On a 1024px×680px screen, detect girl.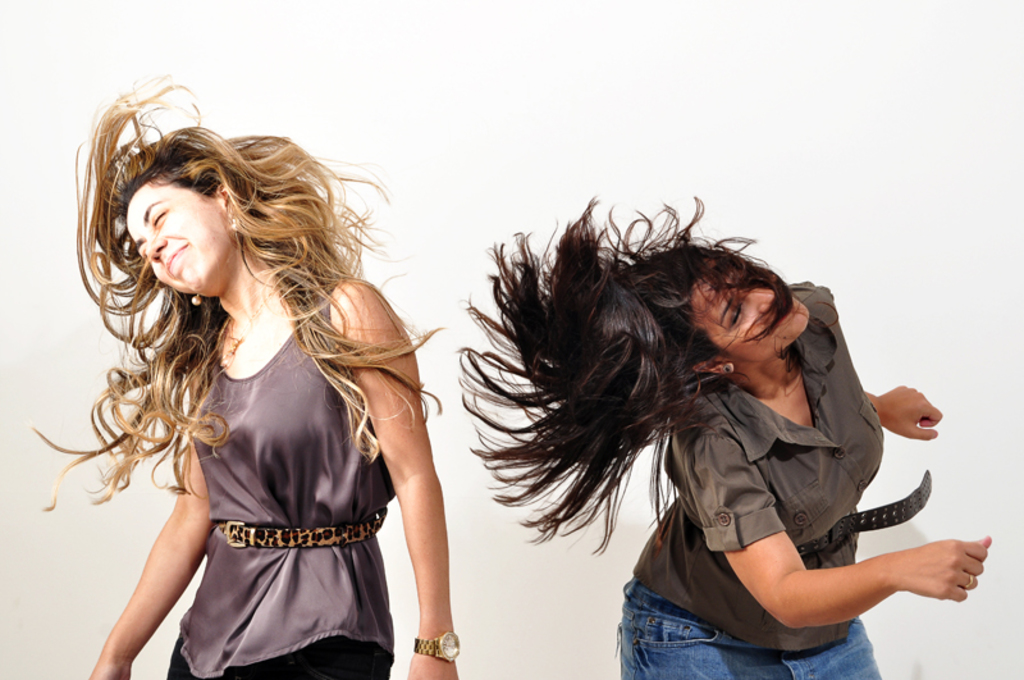
crop(451, 187, 998, 679).
